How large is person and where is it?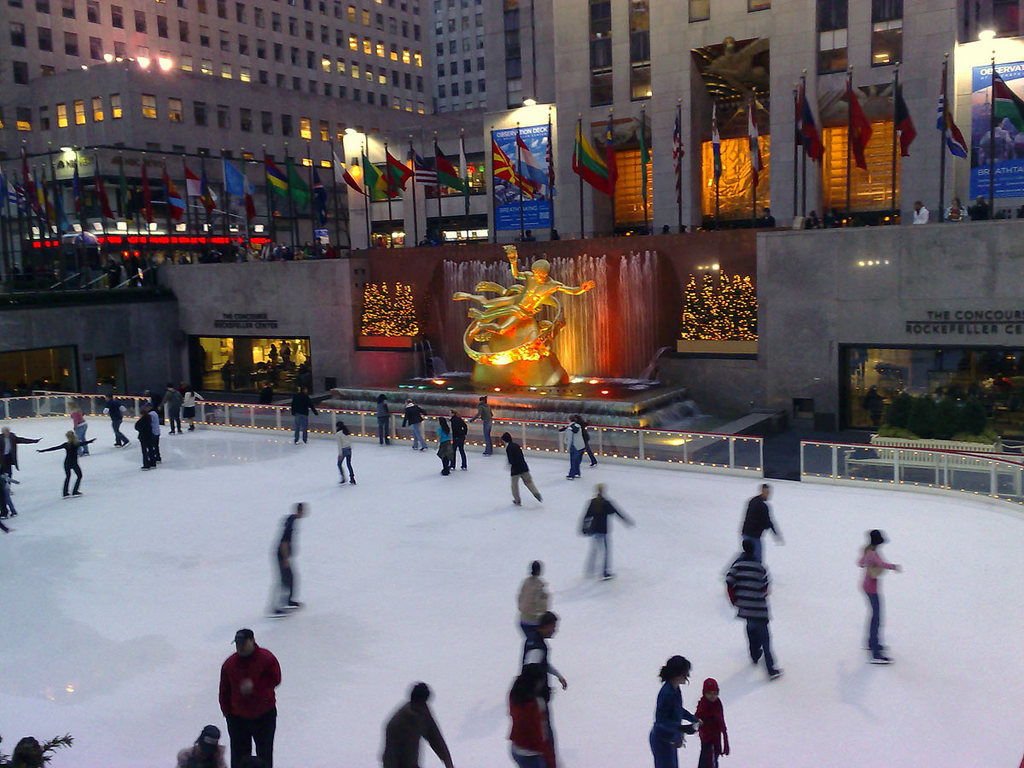
Bounding box: 724, 539, 792, 679.
